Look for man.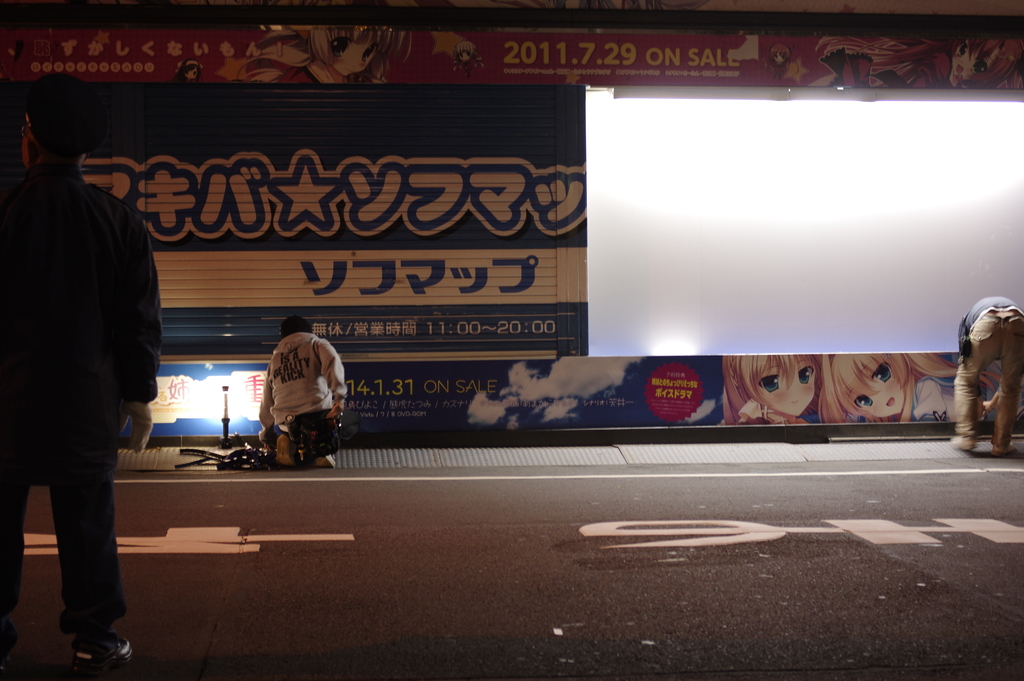
Found: 254,316,350,469.
